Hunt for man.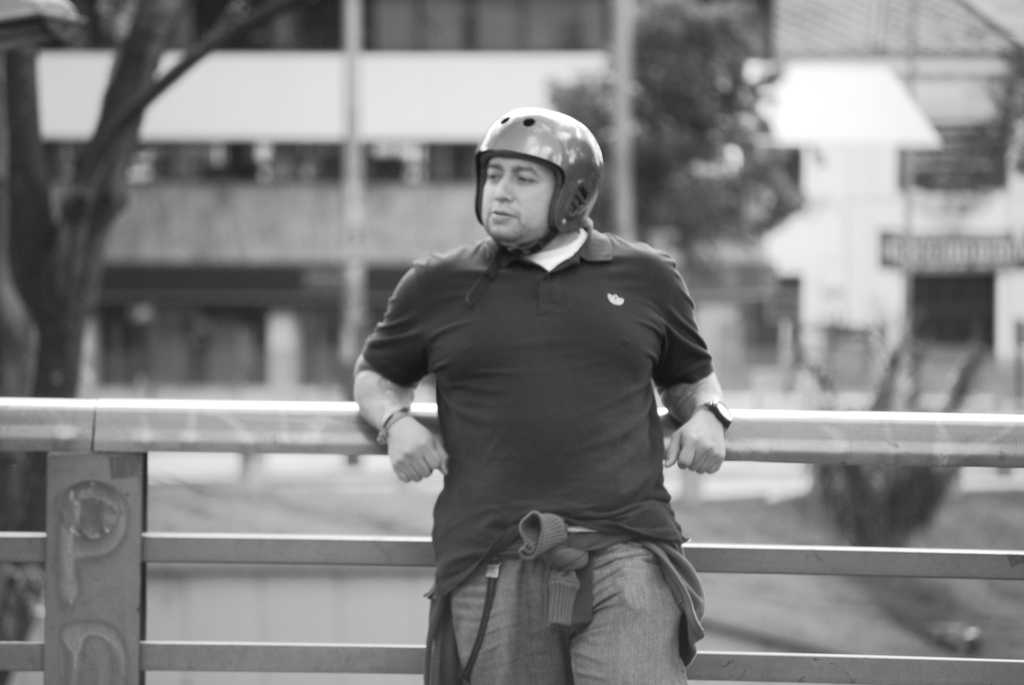
Hunted down at bbox=[344, 106, 749, 684].
